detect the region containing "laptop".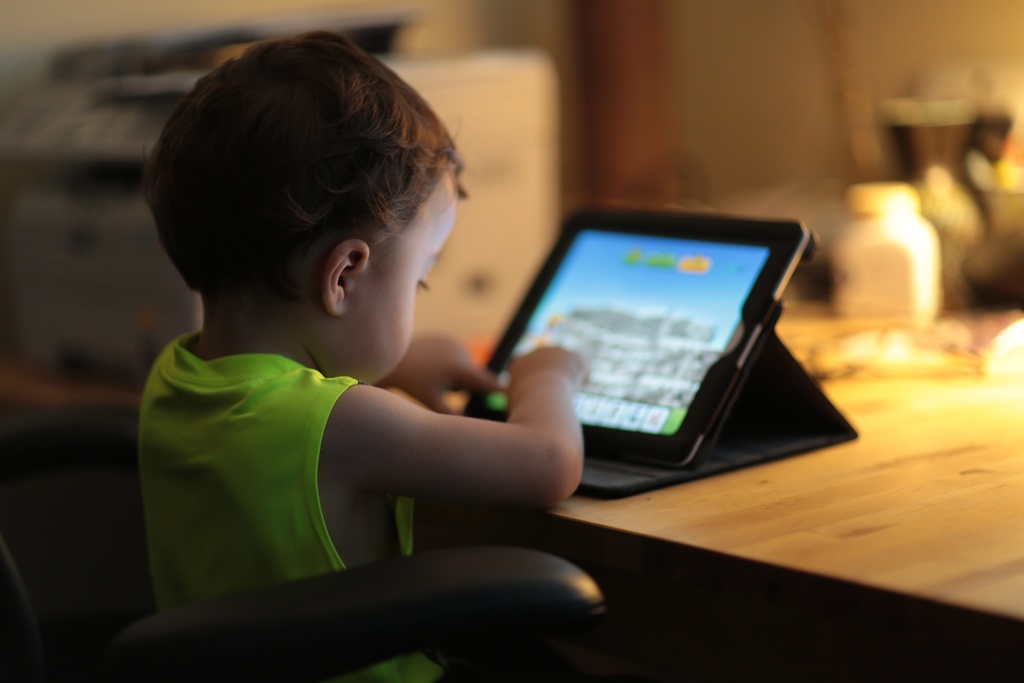
x1=412, y1=202, x2=840, y2=495.
